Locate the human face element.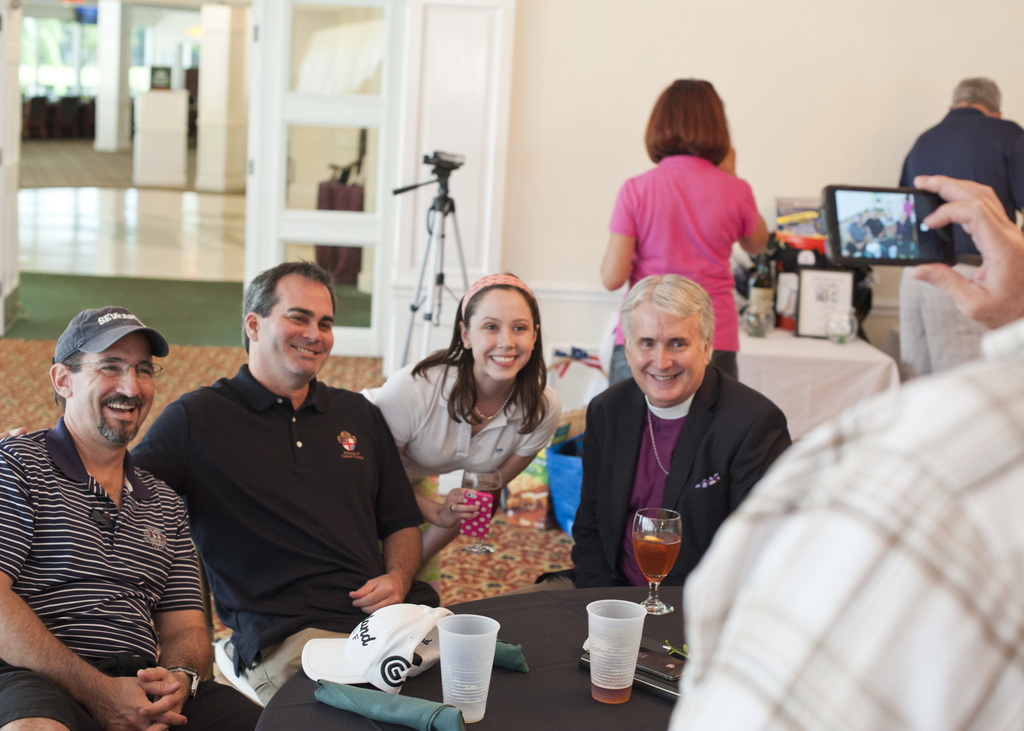
Element bbox: x1=471 y1=293 x2=532 y2=378.
